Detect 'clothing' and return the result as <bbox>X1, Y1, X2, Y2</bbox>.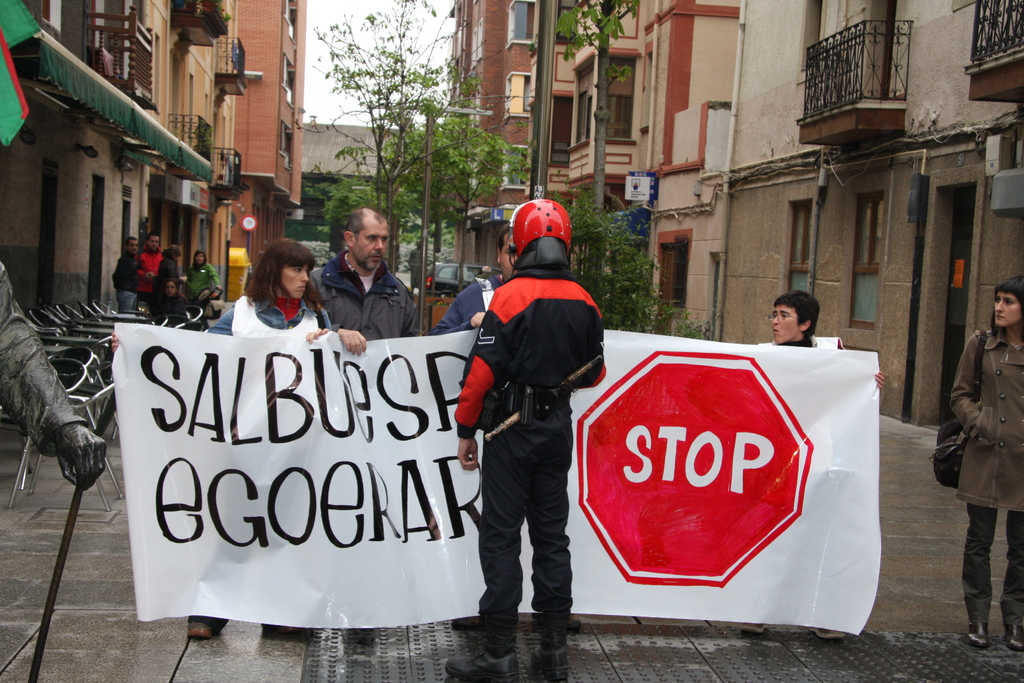
<bbox>784, 339, 812, 348</bbox>.
